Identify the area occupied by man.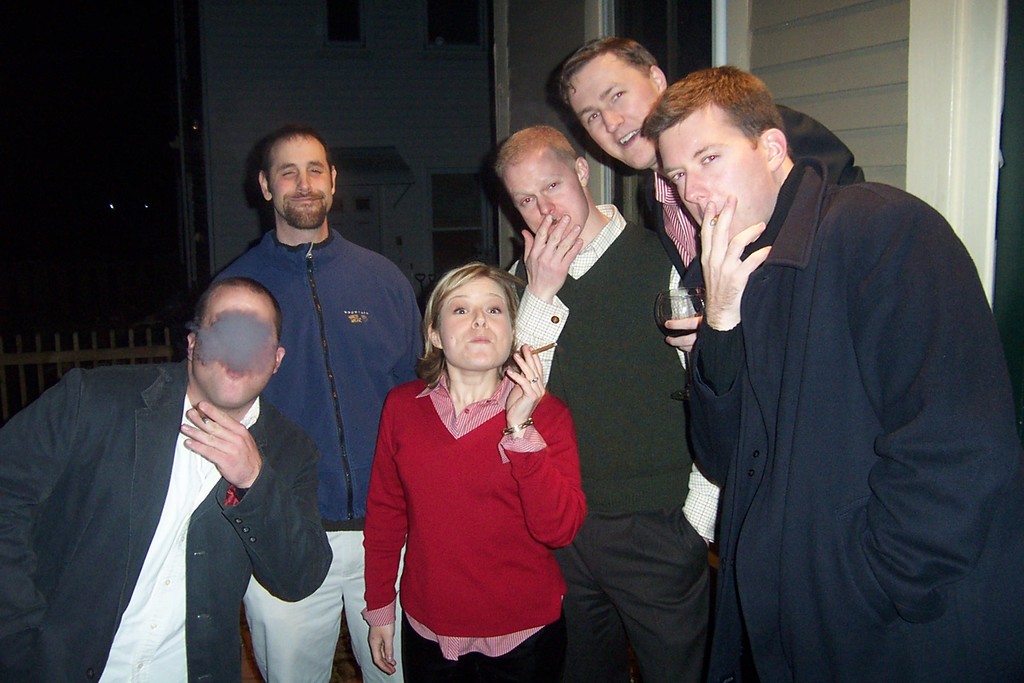
Area: [0, 277, 333, 682].
